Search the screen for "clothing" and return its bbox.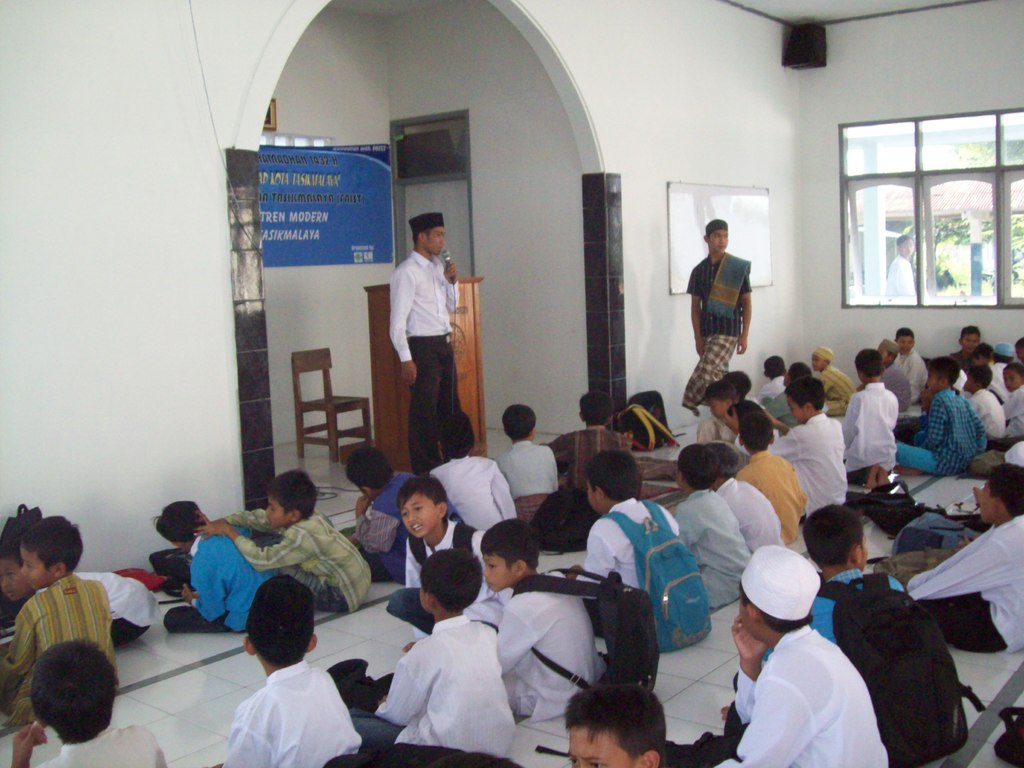
Found: 390:252:461:476.
